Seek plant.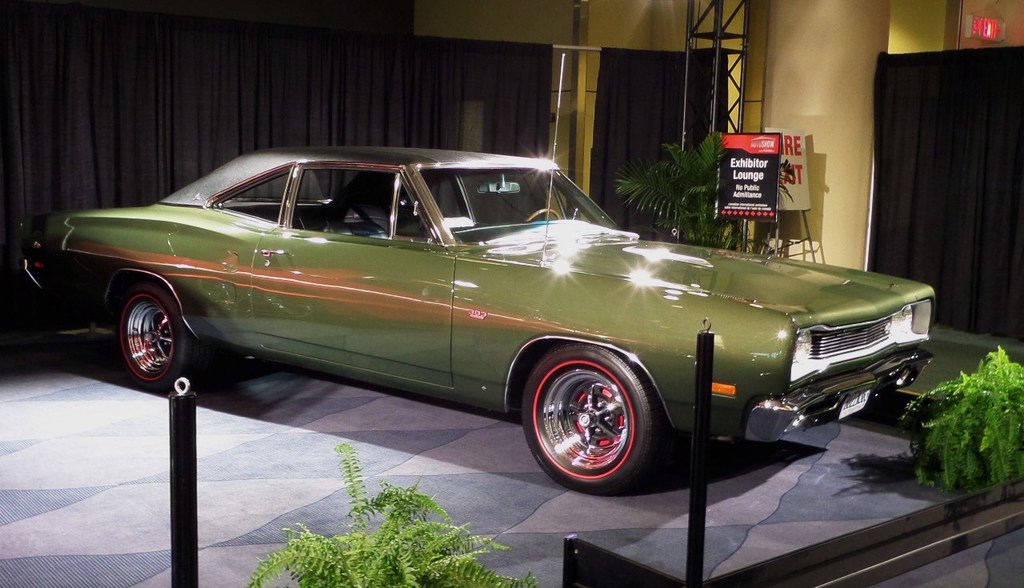
region(244, 439, 545, 587).
